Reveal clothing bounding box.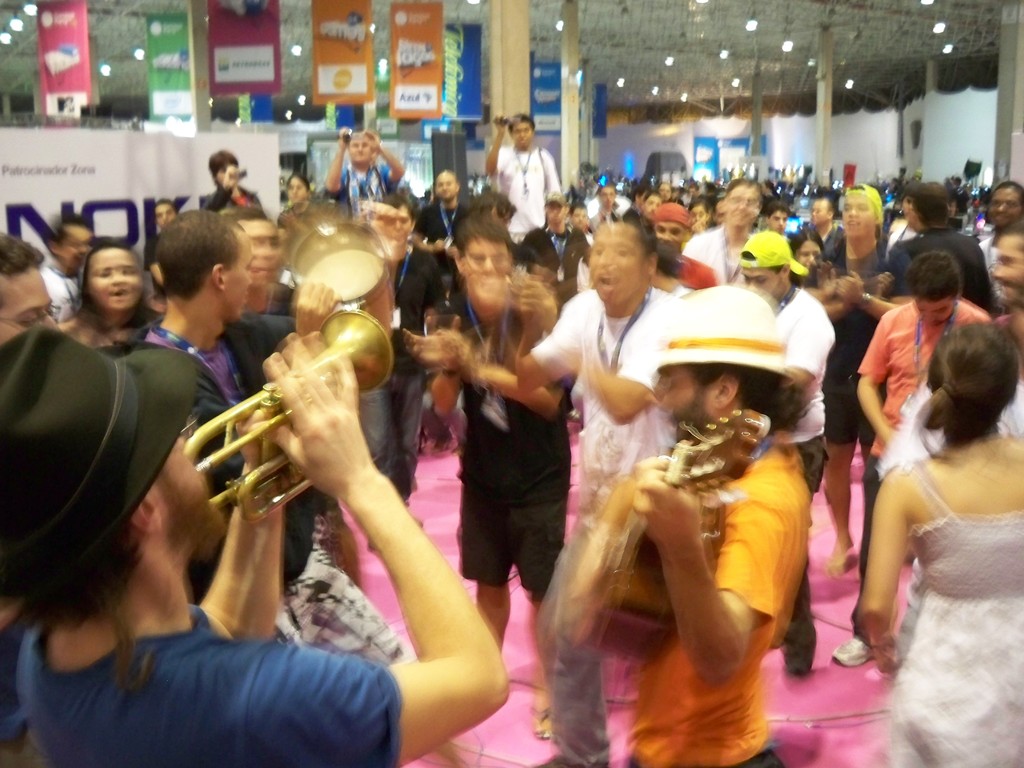
Revealed: 678, 251, 716, 287.
